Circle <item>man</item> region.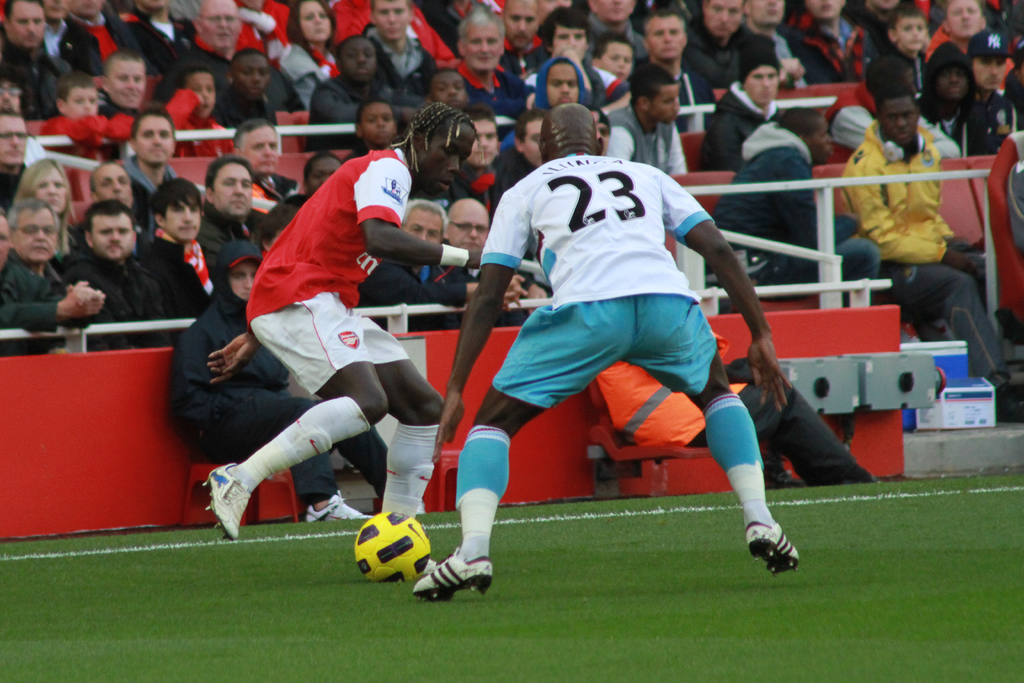
Region: 196/154/268/270.
